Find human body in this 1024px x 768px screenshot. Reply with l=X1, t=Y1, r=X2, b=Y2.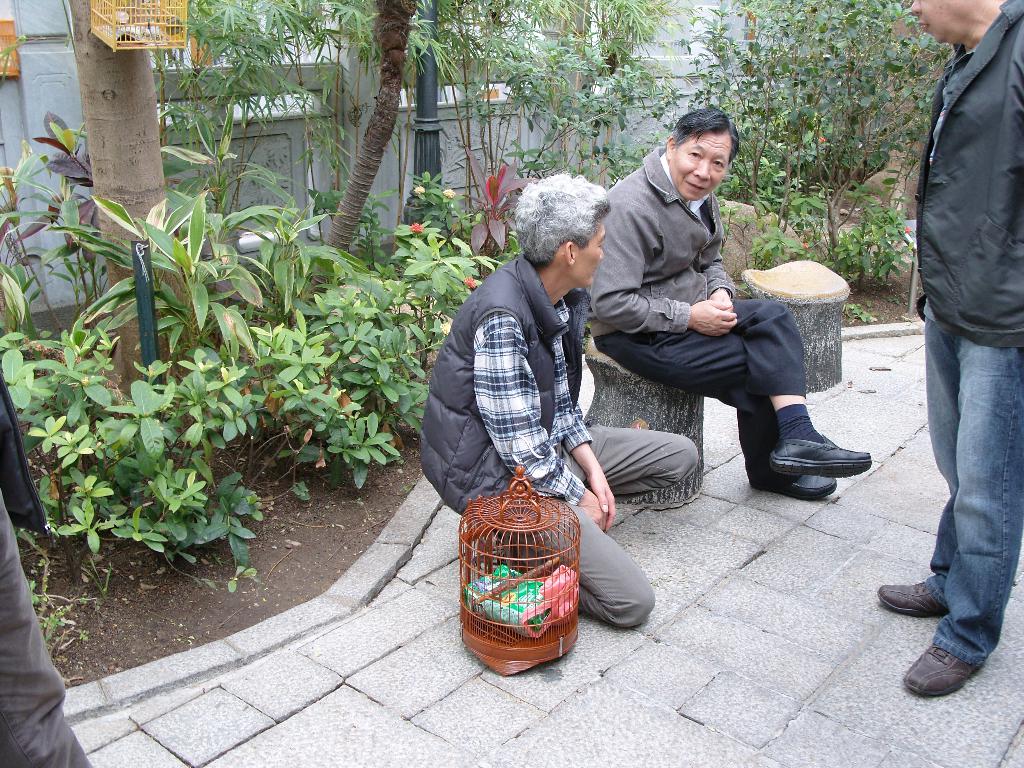
l=588, t=109, r=876, b=499.
